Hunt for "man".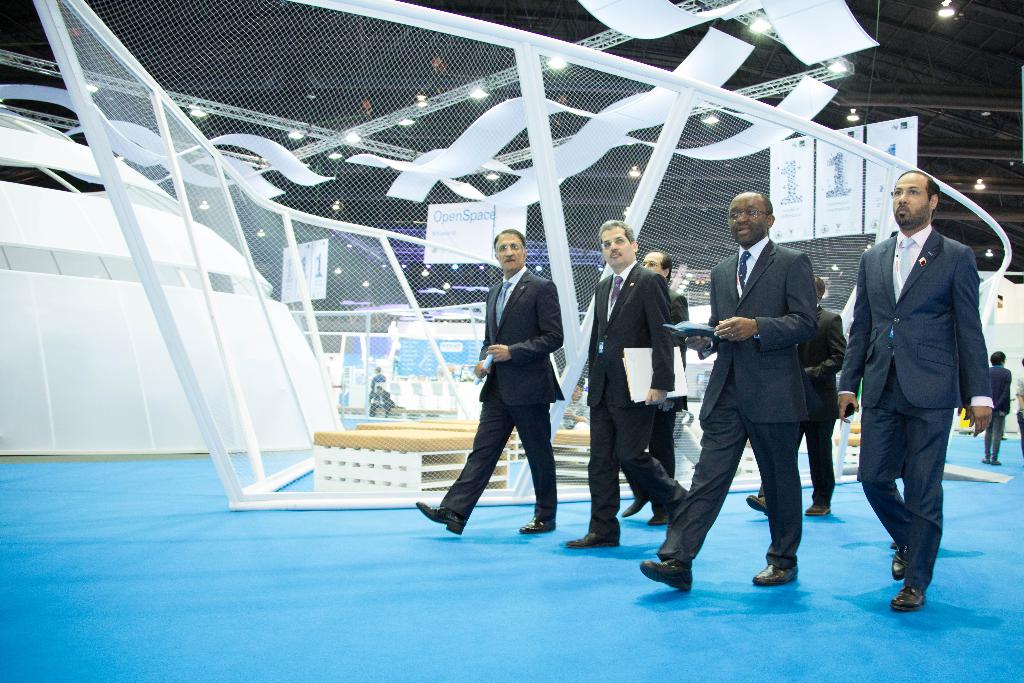
Hunted down at 451/217/579/551.
